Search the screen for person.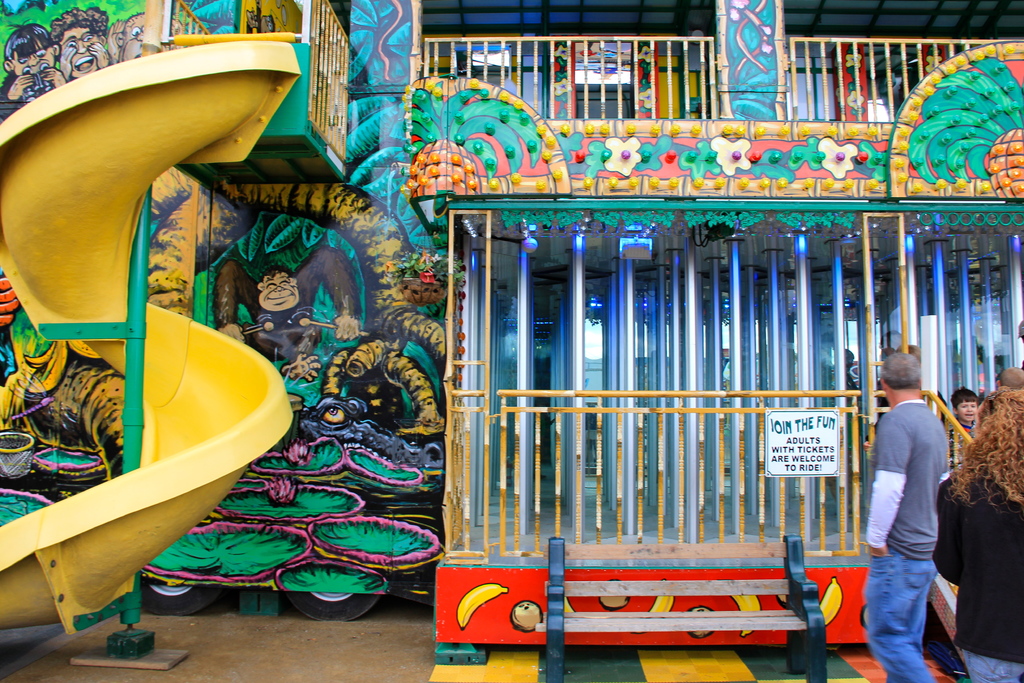
Found at (252, 273, 304, 375).
